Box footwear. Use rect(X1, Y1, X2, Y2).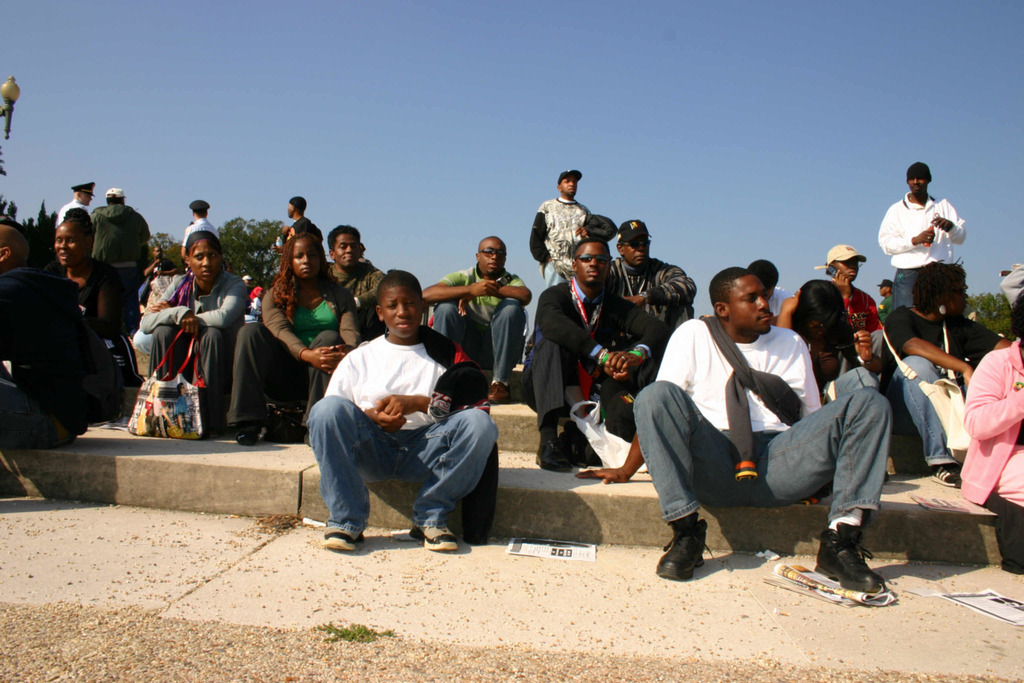
rect(927, 464, 962, 491).
